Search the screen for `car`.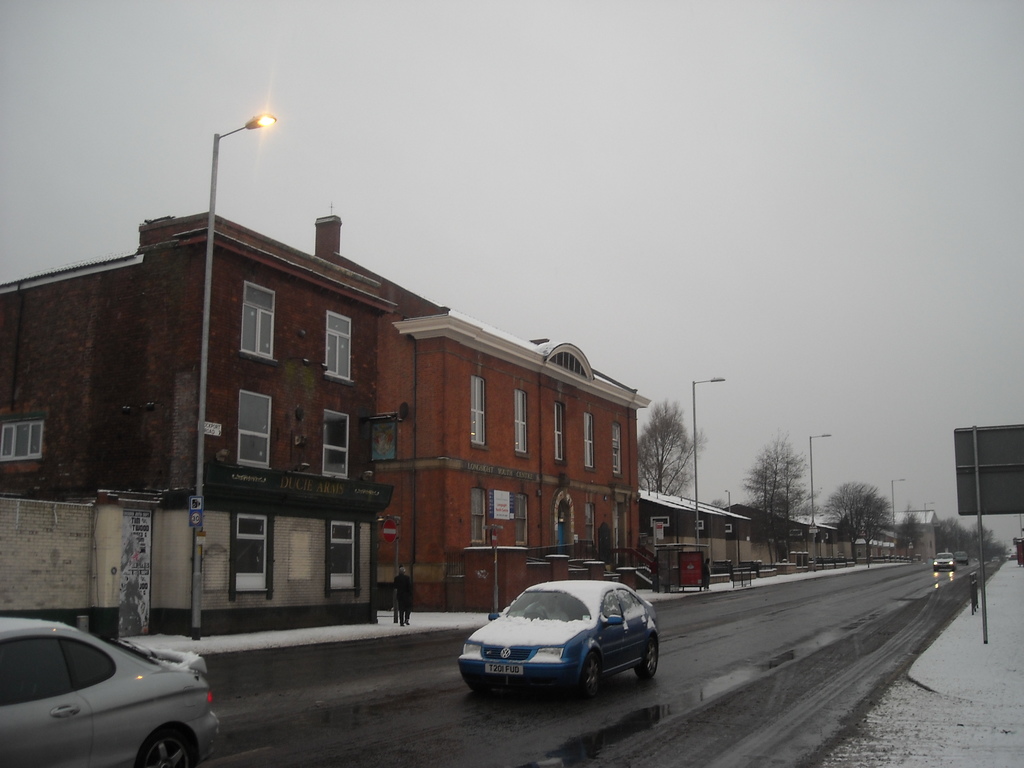
Found at BBox(953, 552, 969, 567).
